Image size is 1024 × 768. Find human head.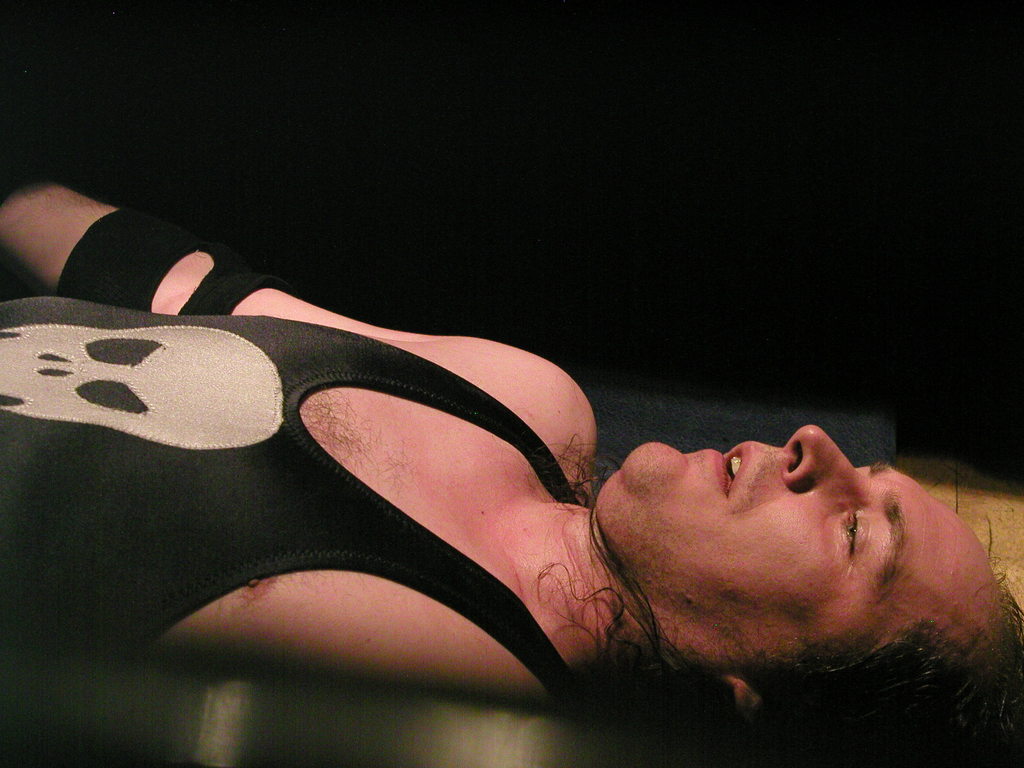
Rect(565, 408, 988, 721).
